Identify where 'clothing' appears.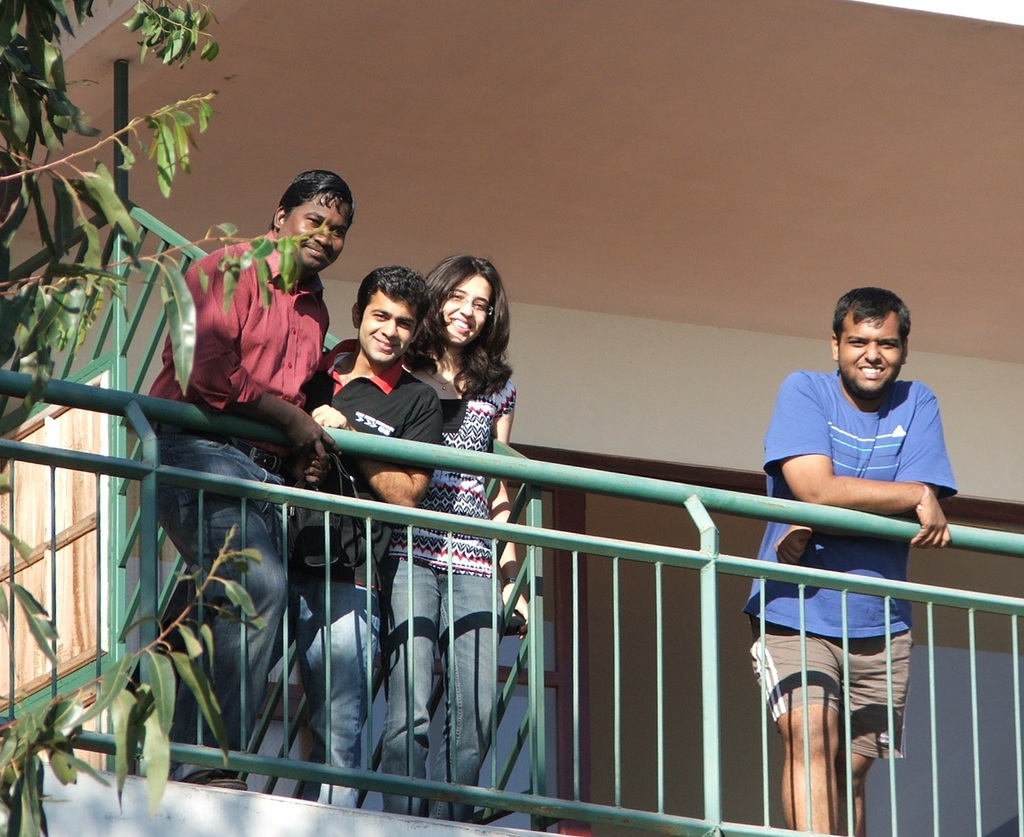
Appears at BBox(753, 368, 970, 781).
